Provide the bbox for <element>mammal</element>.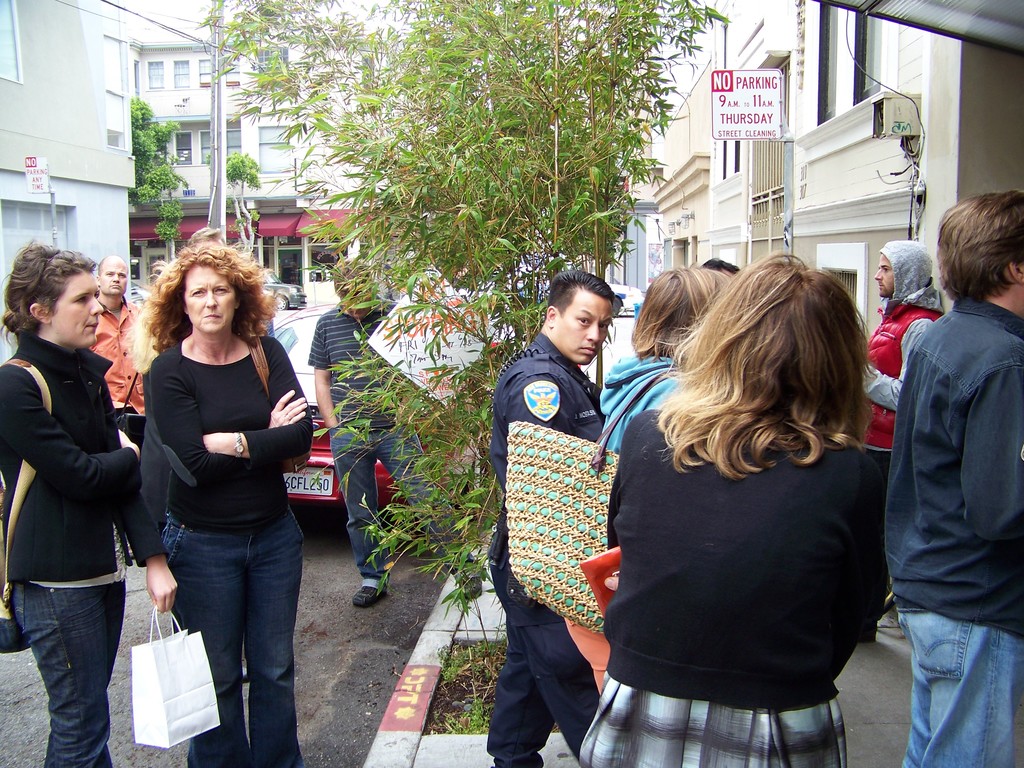
Rect(304, 257, 486, 605).
